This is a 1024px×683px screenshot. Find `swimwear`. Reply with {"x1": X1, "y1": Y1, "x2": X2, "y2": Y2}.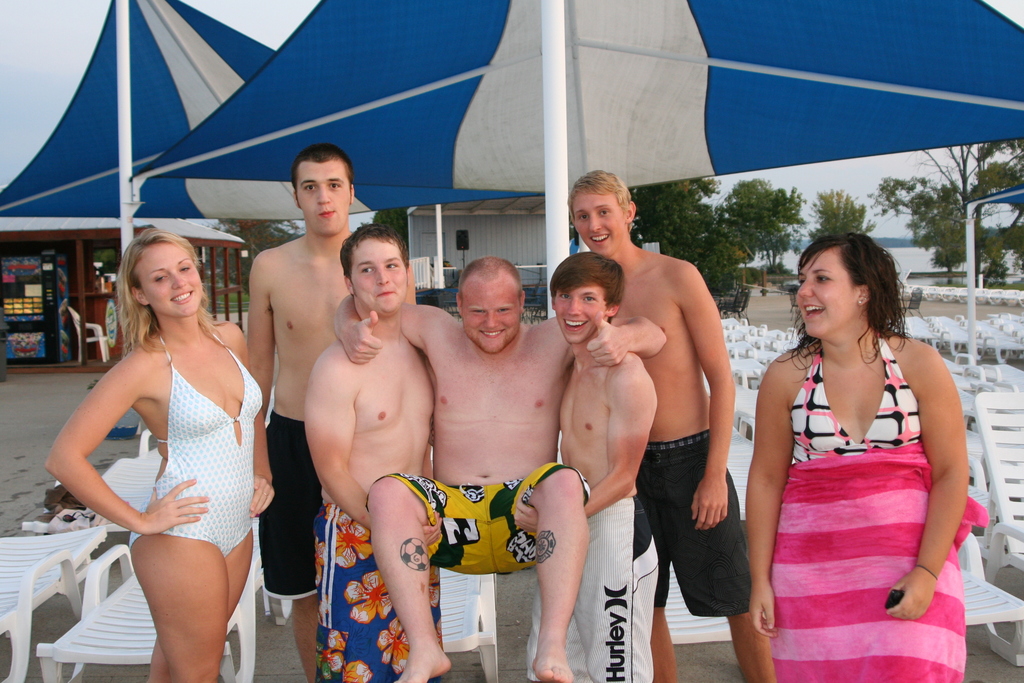
{"x1": 573, "y1": 496, "x2": 661, "y2": 682}.
